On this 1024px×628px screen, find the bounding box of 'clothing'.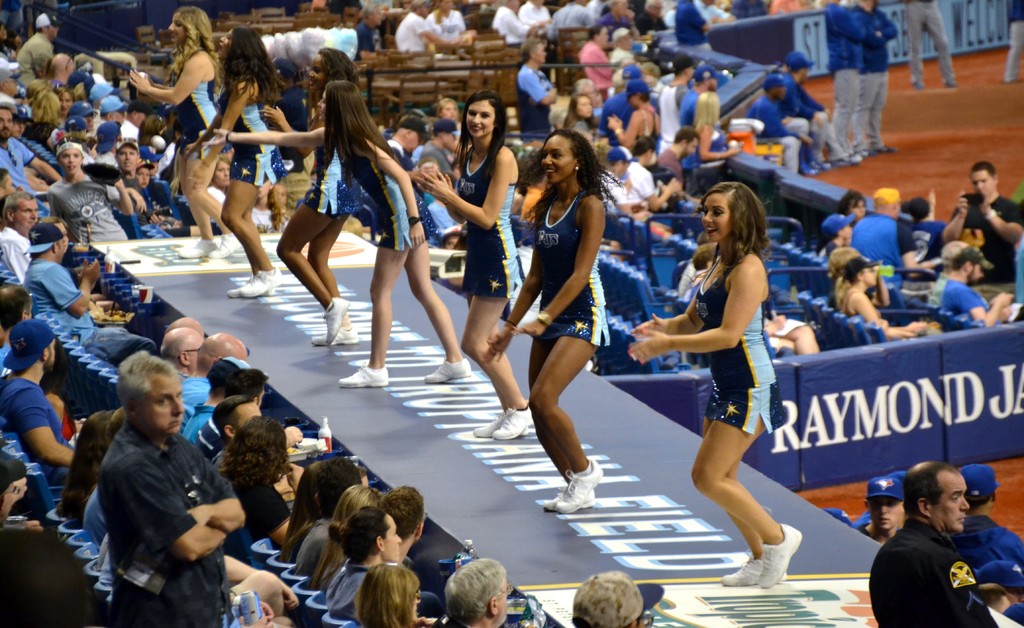
Bounding box: 291,523,349,581.
